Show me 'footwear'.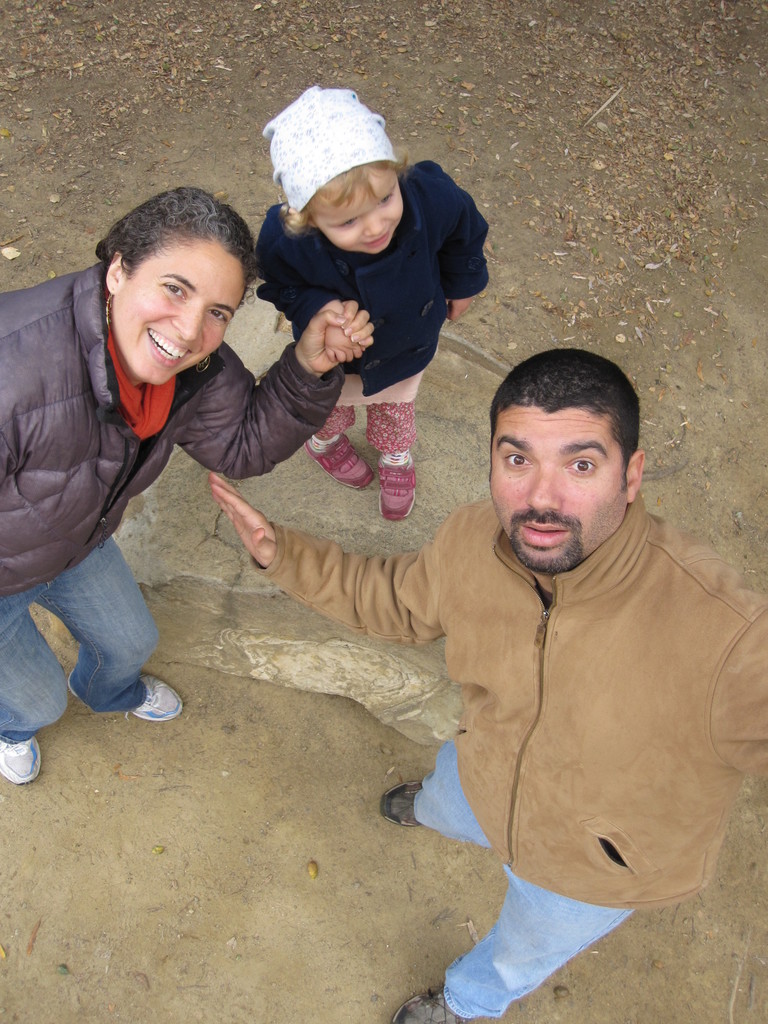
'footwear' is here: 383, 454, 423, 526.
